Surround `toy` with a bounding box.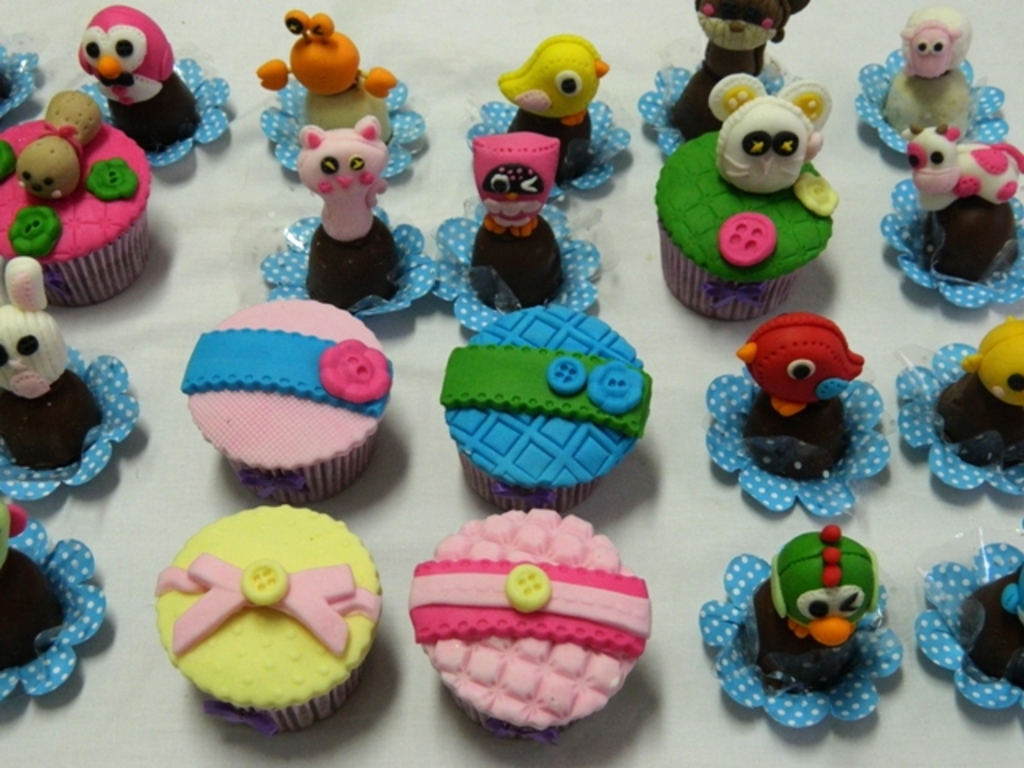
select_region(170, 498, 379, 734).
